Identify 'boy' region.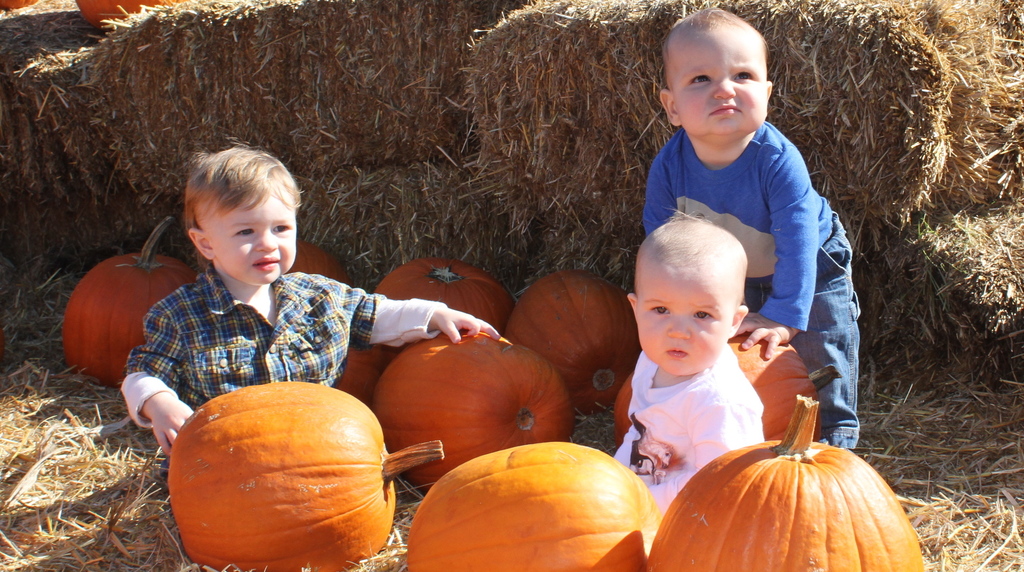
Region: [x1=612, y1=26, x2=844, y2=379].
